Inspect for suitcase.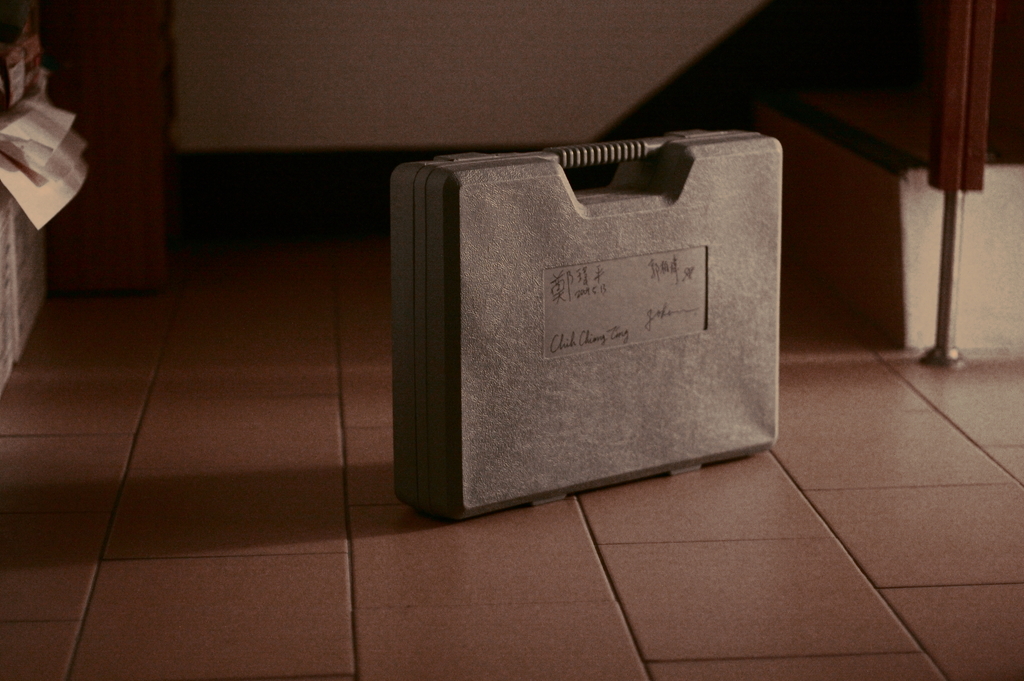
Inspection: locate(394, 125, 780, 522).
